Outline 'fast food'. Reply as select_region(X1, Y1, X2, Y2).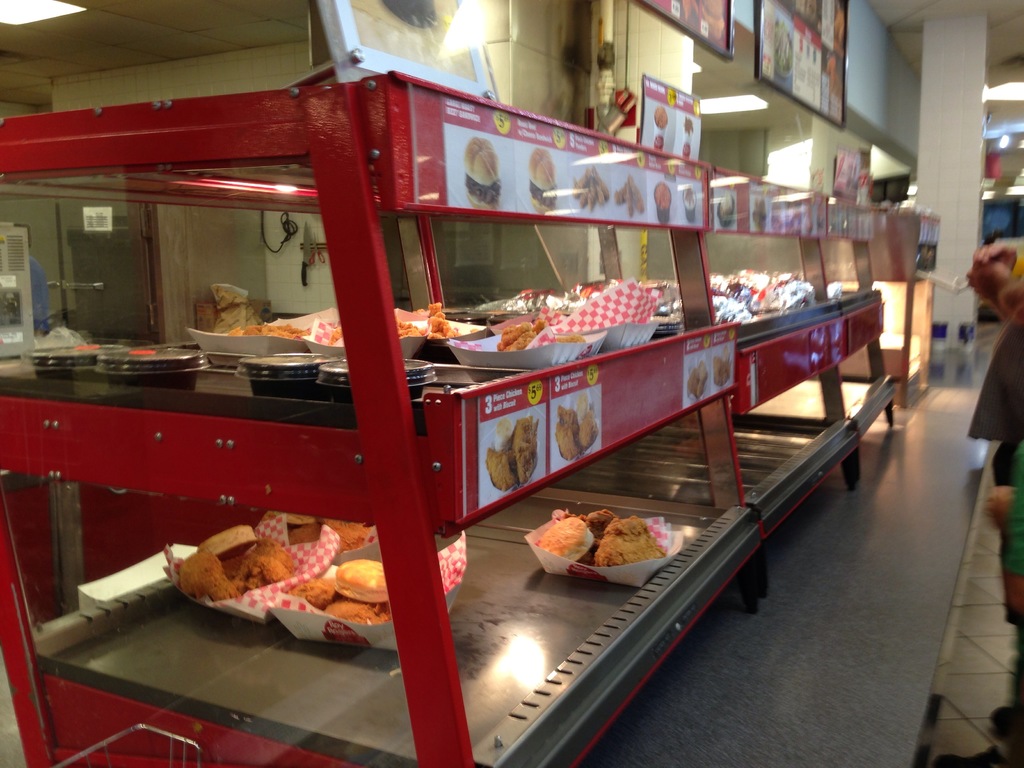
select_region(303, 310, 433, 360).
